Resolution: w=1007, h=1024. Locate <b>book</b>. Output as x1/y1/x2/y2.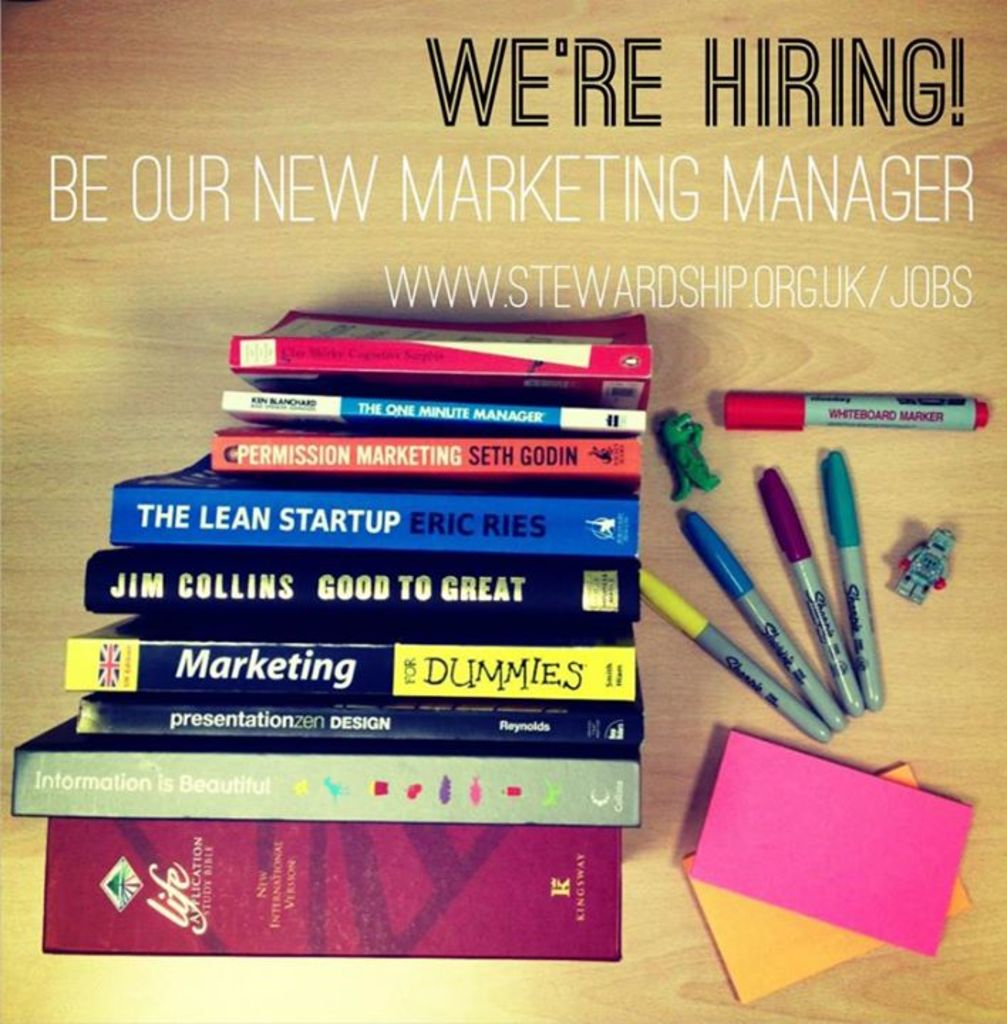
1/751/647/835.
